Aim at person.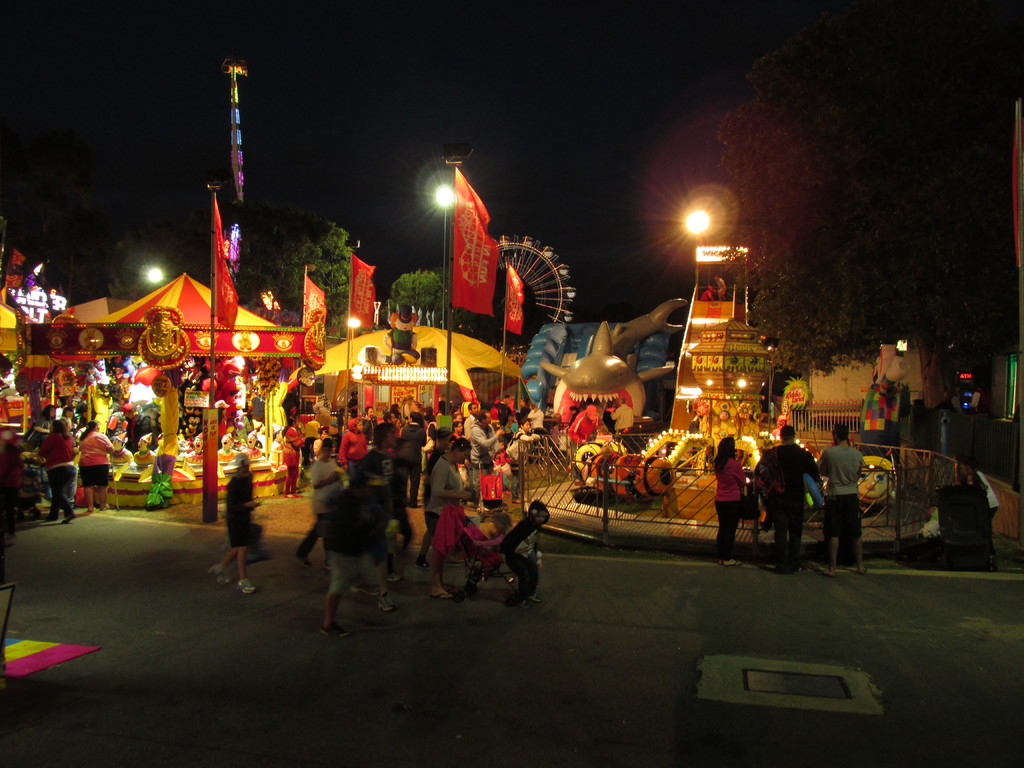
Aimed at bbox(713, 431, 750, 566).
